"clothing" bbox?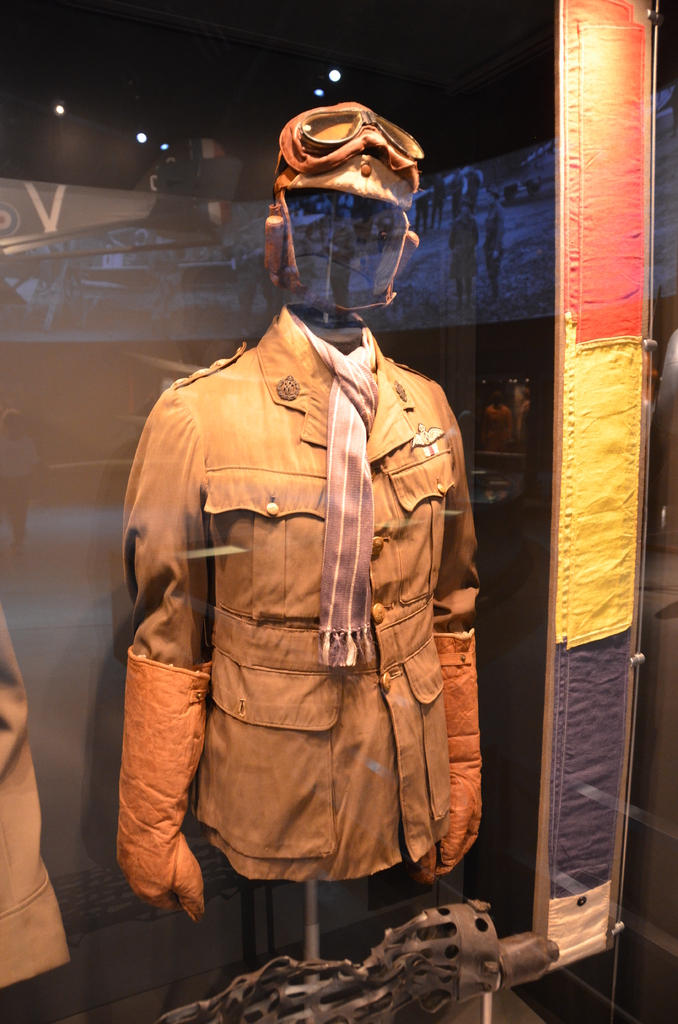
122 268 486 895
